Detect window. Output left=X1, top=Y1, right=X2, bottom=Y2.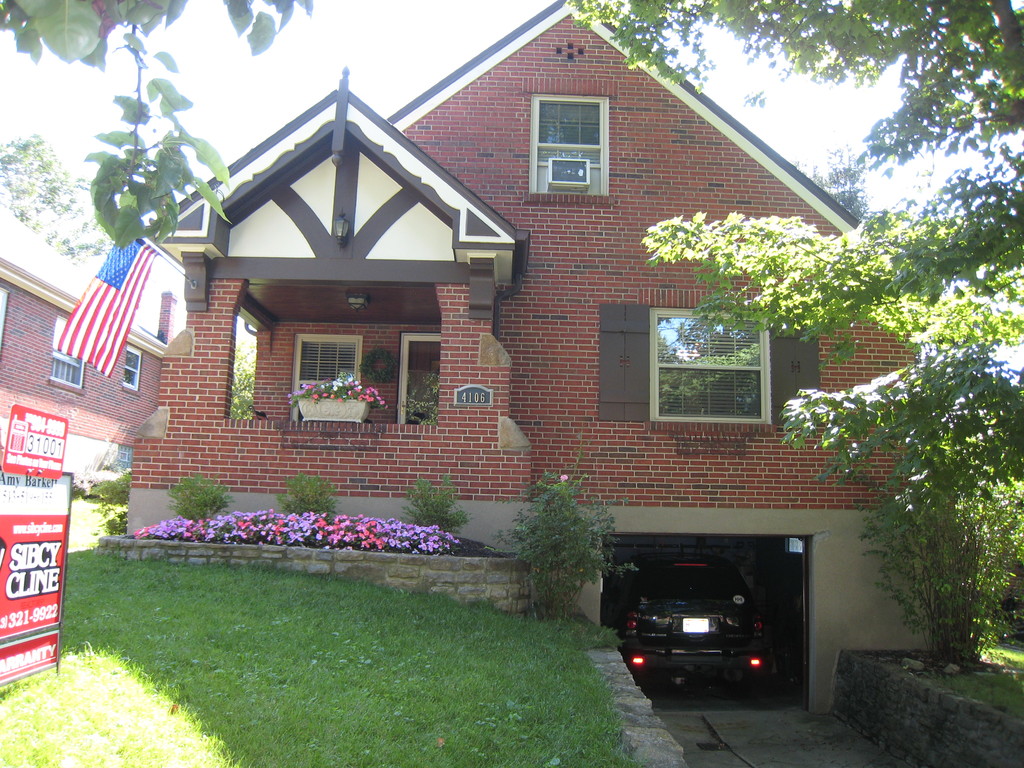
left=282, top=336, right=362, bottom=410.
